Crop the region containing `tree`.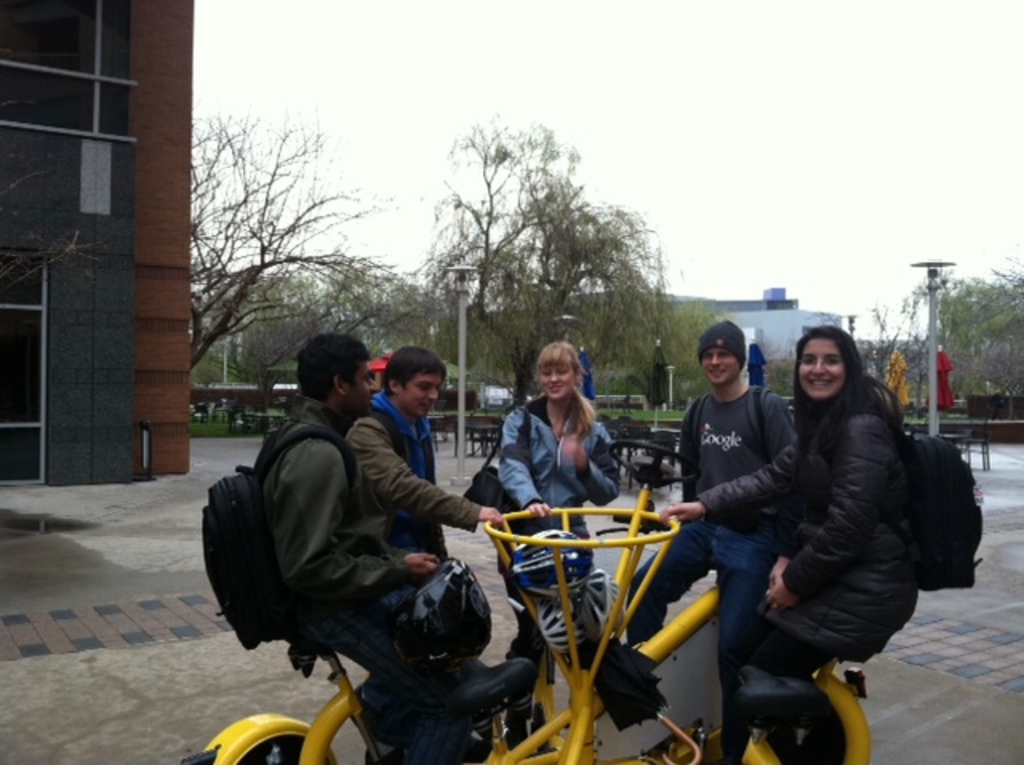
Crop region: <region>376, 118, 672, 360</region>.
